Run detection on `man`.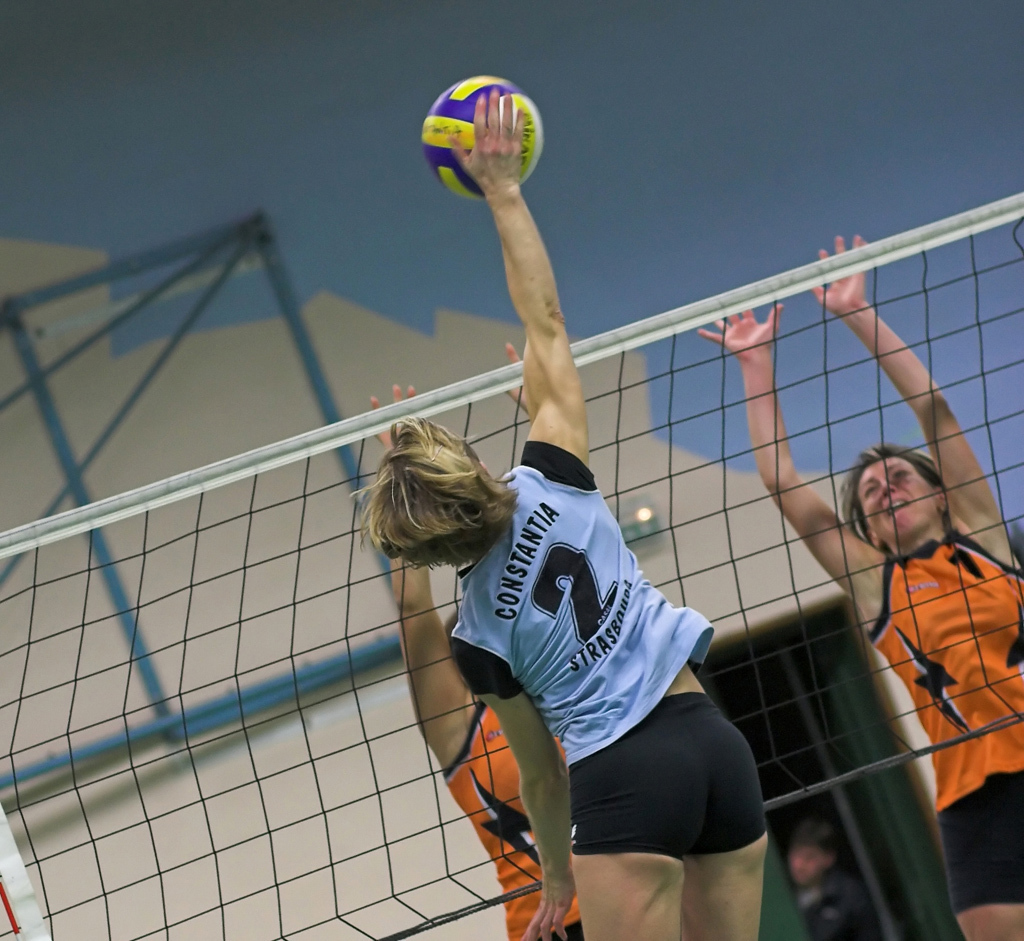
Result: box(699, 233, 1023, 940).
